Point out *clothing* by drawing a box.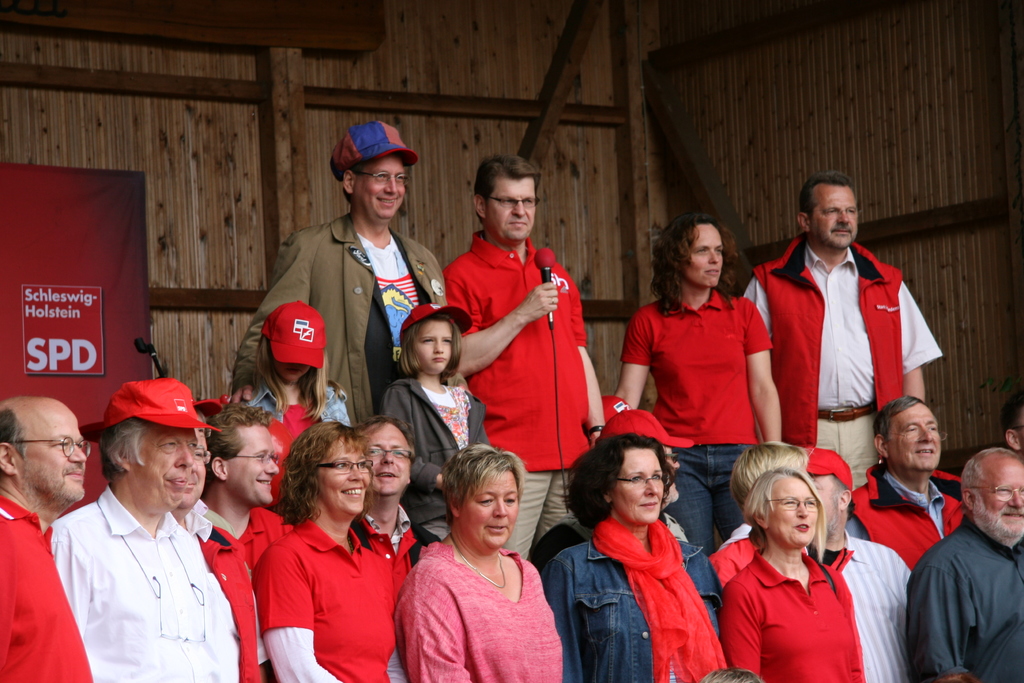
(left=393, top=520, right=569, bottom=682).
